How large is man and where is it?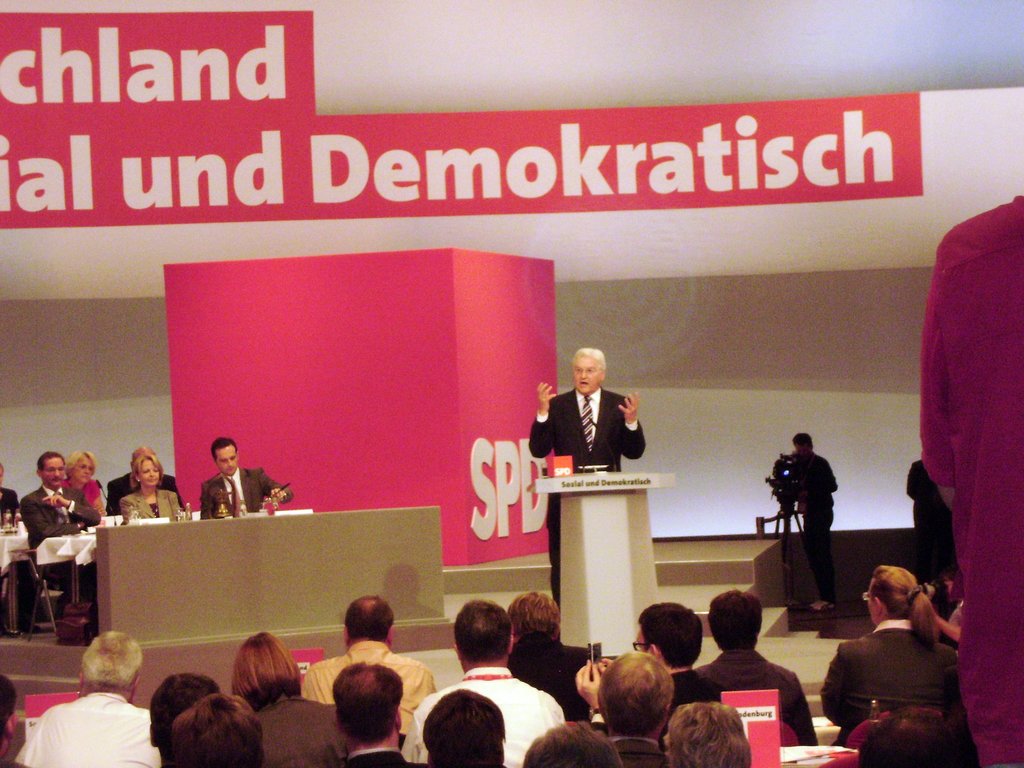
Bounding box: detection(857, 706, 979, 767).
